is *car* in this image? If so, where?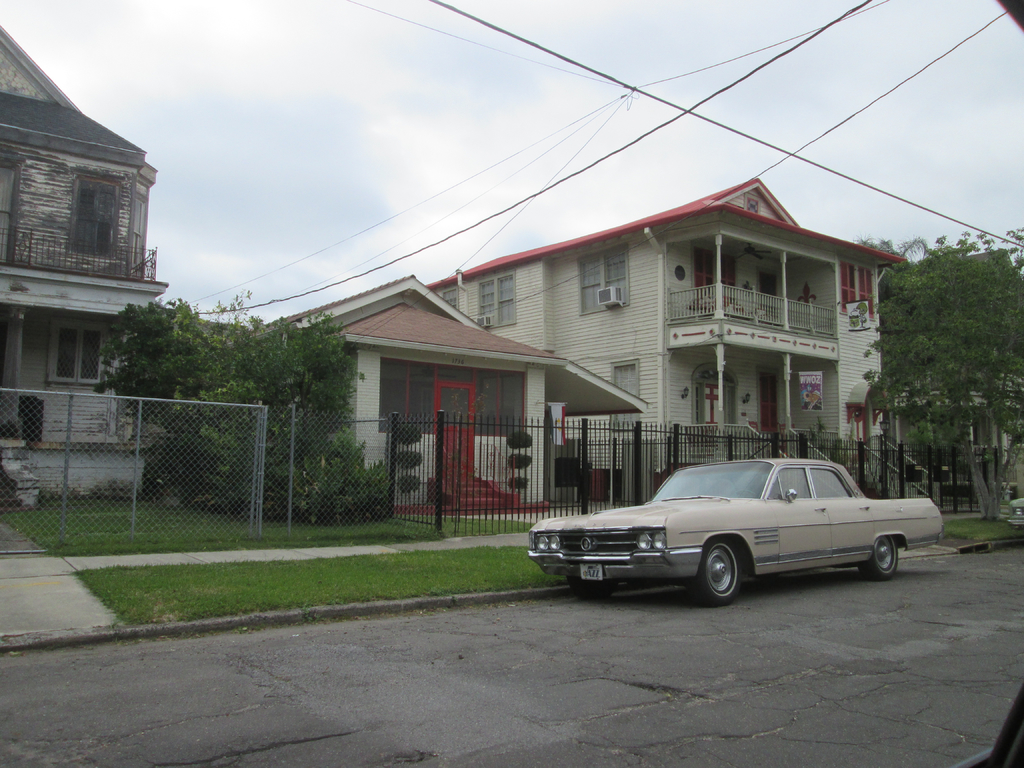
Yes, at select_region(526, 458, 940, 606).
